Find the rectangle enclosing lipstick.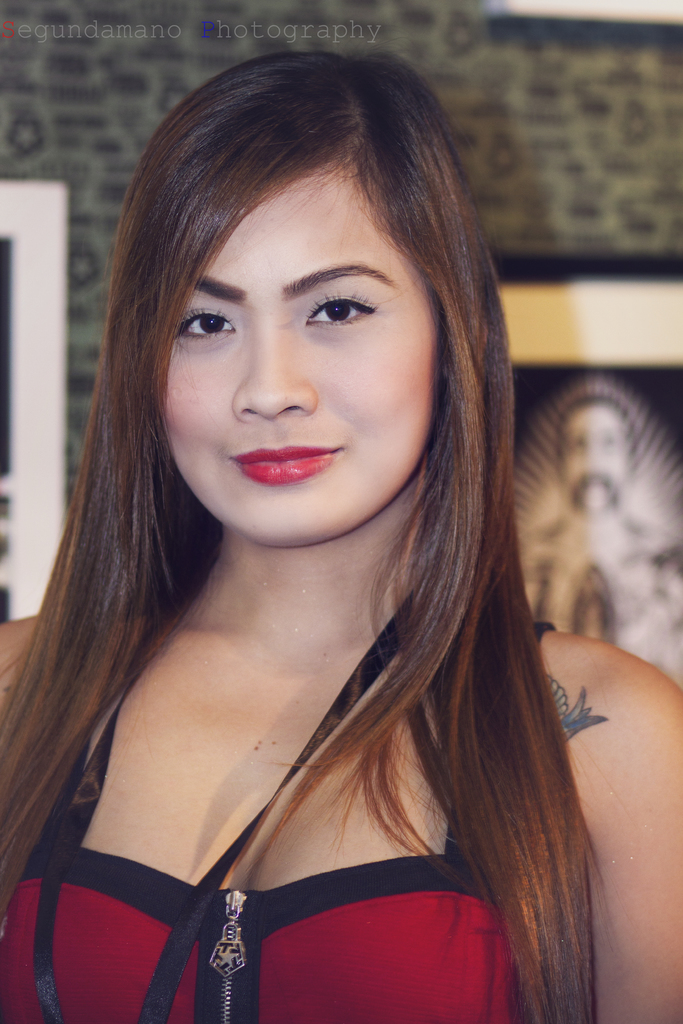
[229, 442, 337, 486].
